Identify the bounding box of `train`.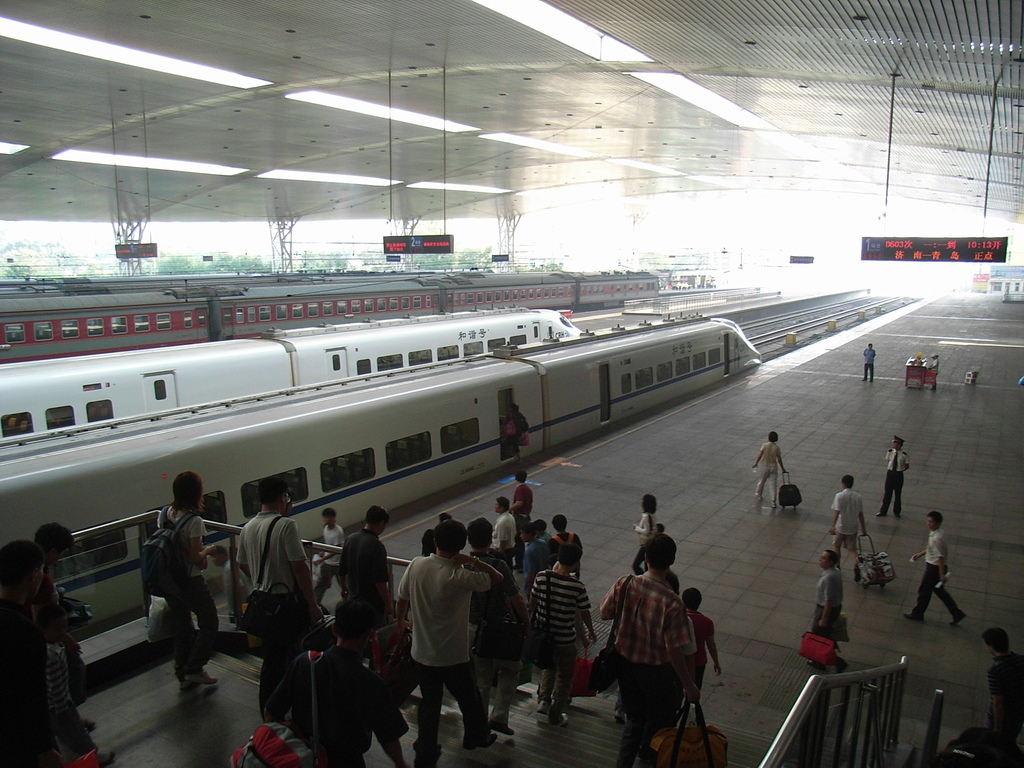
bbox=[0, 360, 760, 638].
